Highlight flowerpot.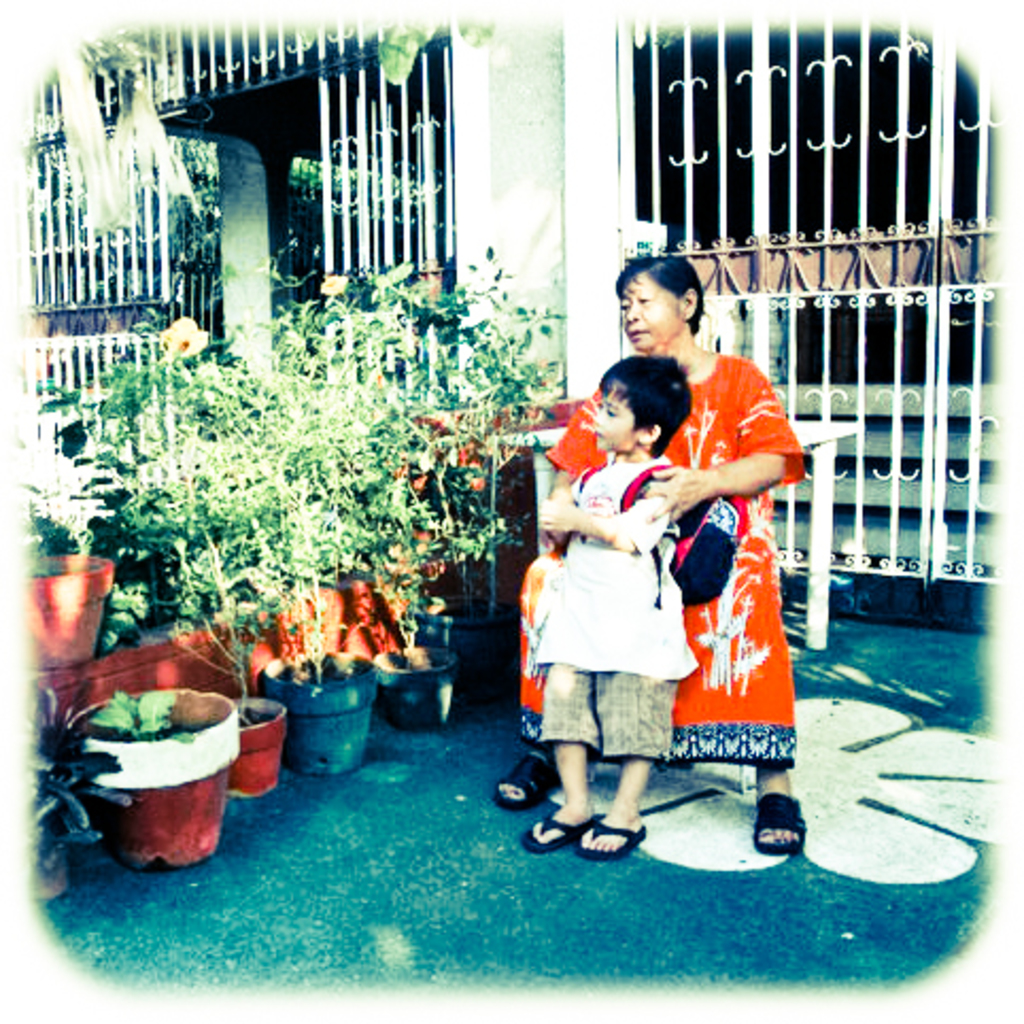
Highlighted region: [28, 542, 115, 659].
